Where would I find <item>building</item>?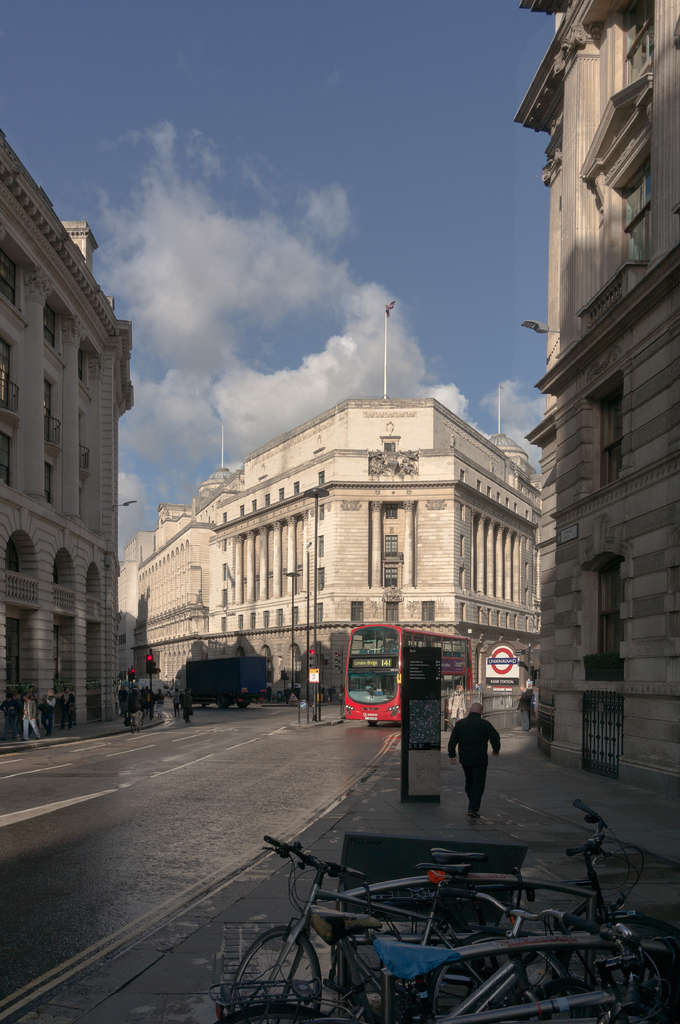
At (x1=521, y1=0, x2=679, y2=796).
